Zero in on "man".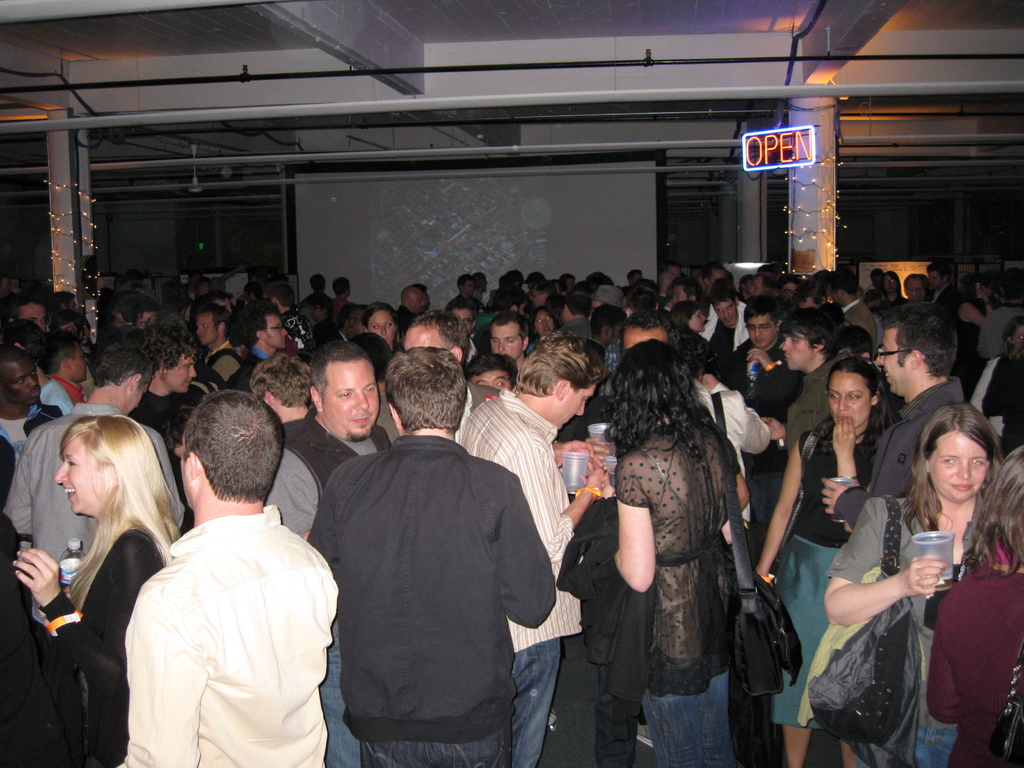
Zeroed in: (459,322,611,767).
